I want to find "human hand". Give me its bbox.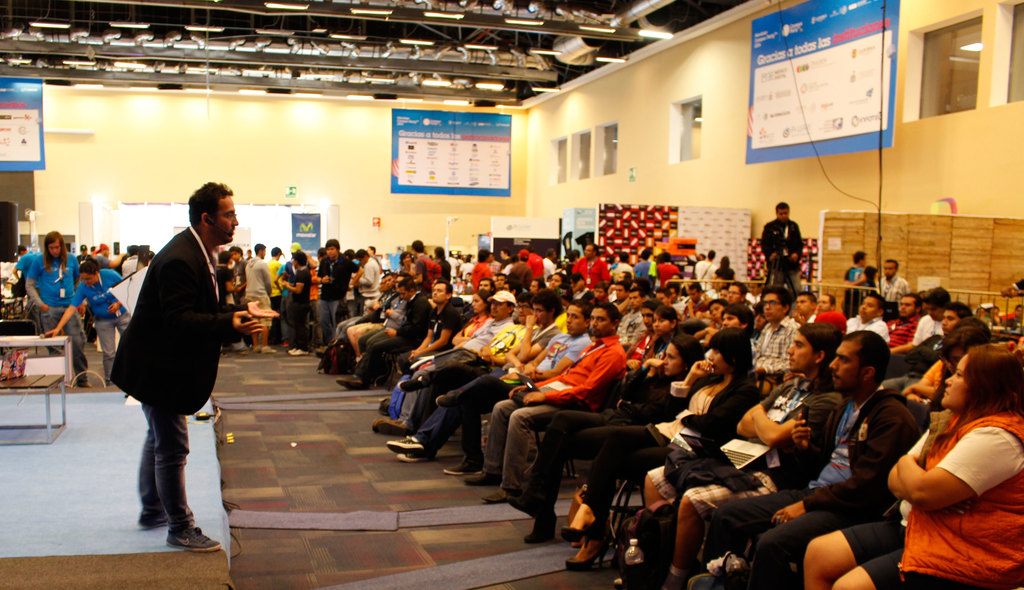
rect(690, 358, 714, 375).
